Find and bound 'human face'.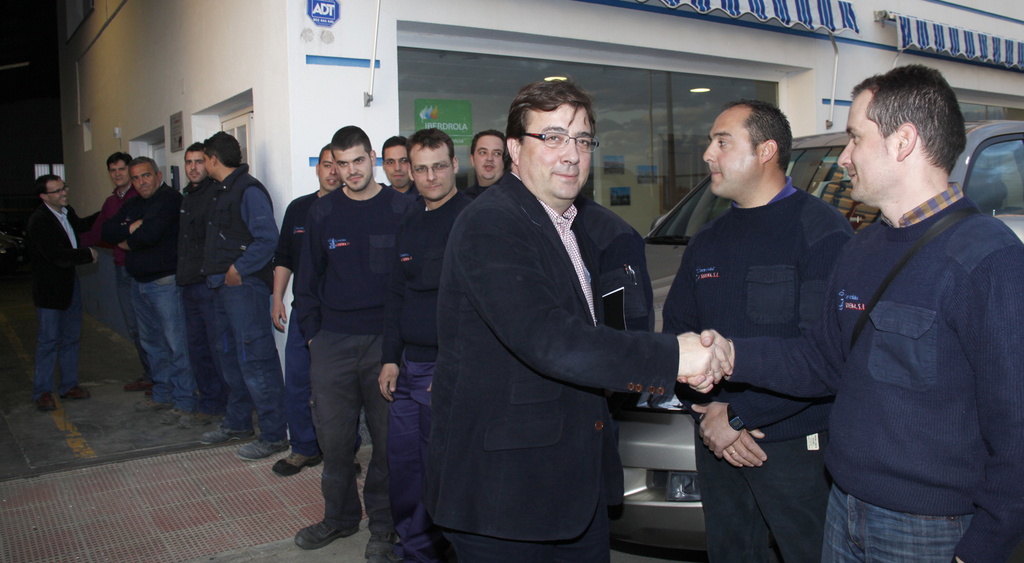
Bound: box(706, 107, 759, 195).
